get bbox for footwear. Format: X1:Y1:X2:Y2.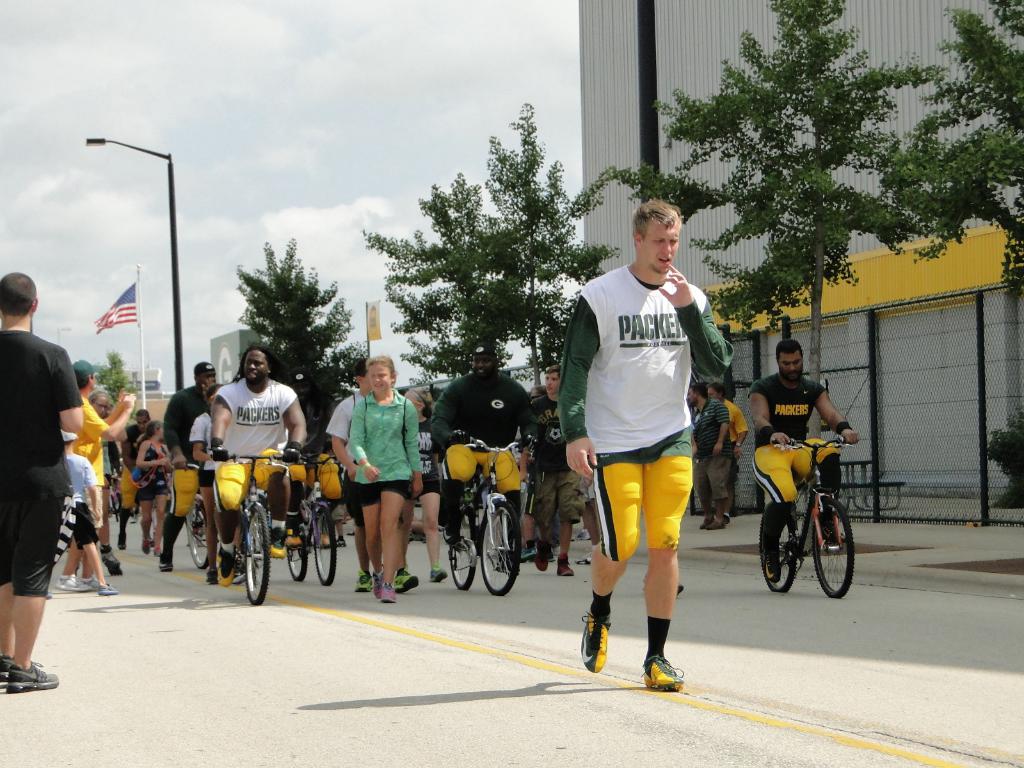
160:559:173:569.
